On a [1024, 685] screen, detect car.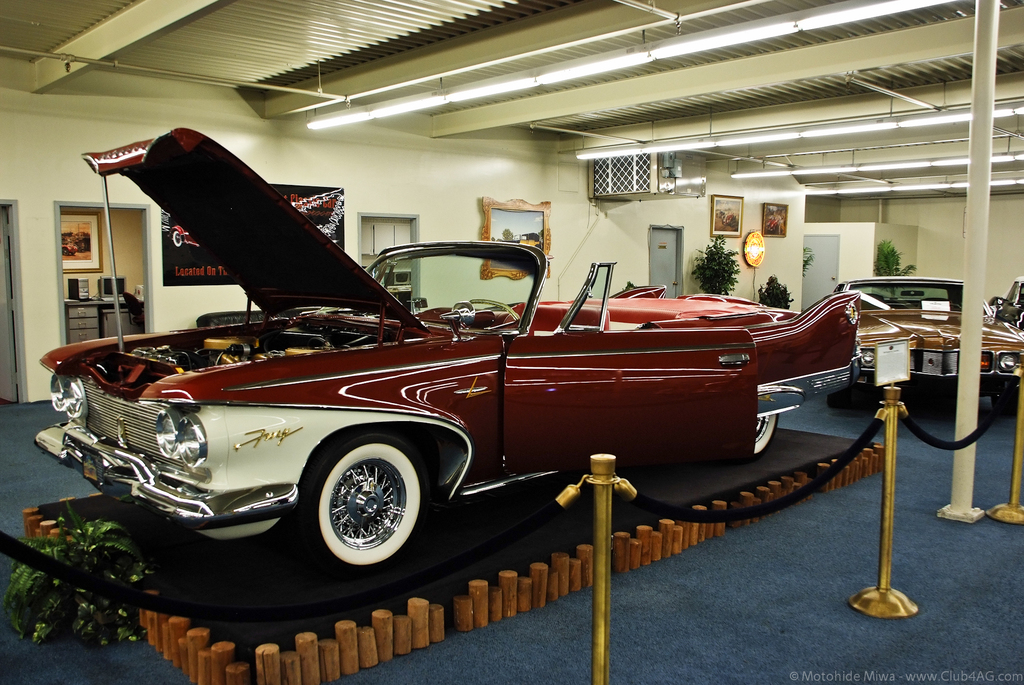
(x1=36, y1=127, x2=863, y2=580).
